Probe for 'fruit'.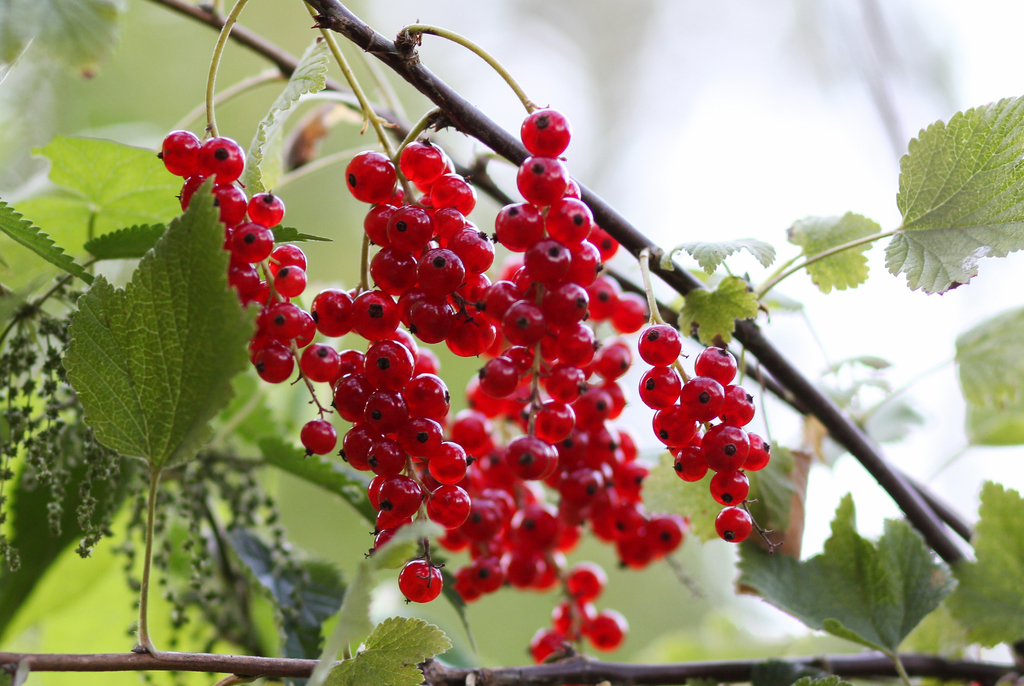
Probe result: (left=522, top=108, right=572, bottom=161).
